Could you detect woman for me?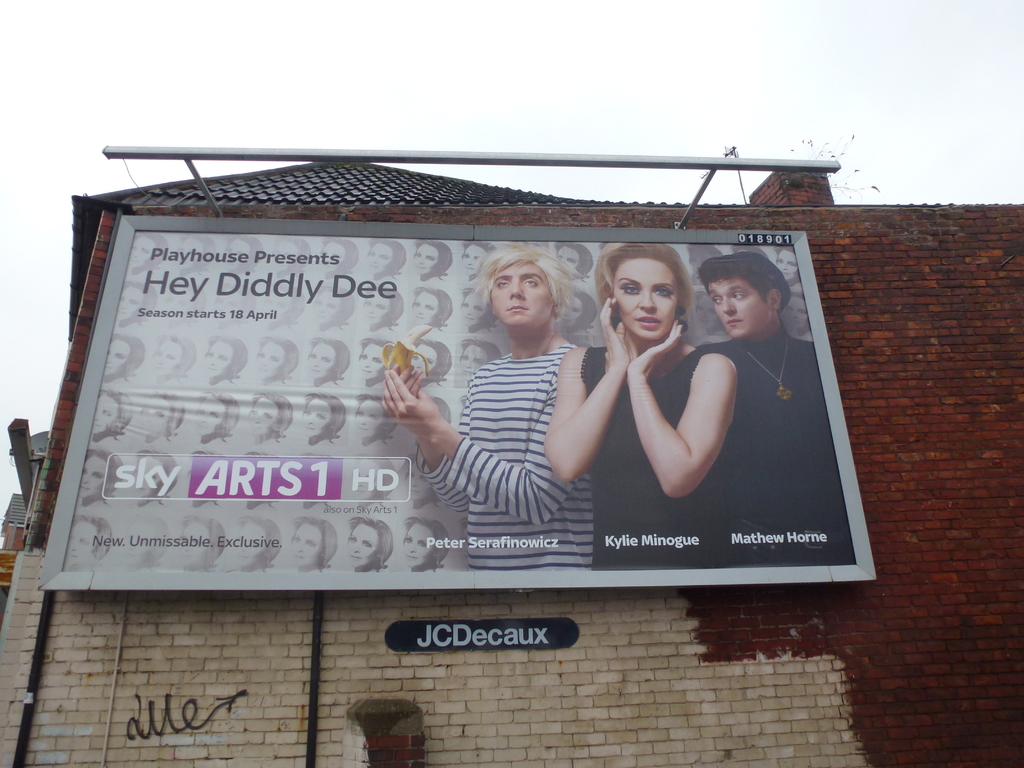
Detection result: 784, 290, 815, 337.
